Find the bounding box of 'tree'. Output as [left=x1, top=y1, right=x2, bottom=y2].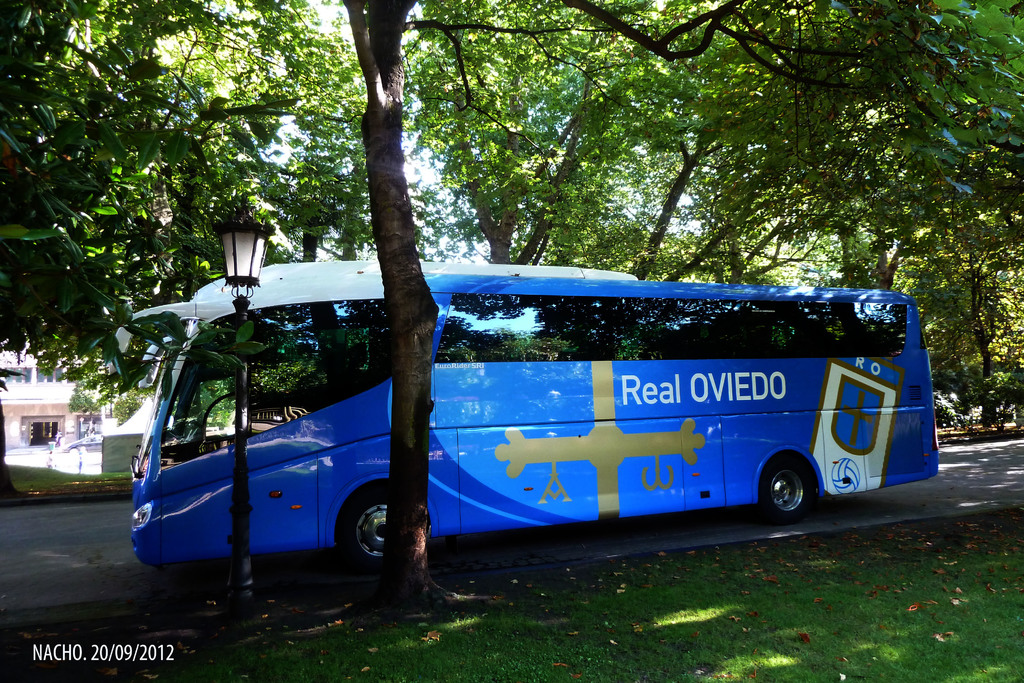
[left=544, top=0, right=961, bottom=271].
